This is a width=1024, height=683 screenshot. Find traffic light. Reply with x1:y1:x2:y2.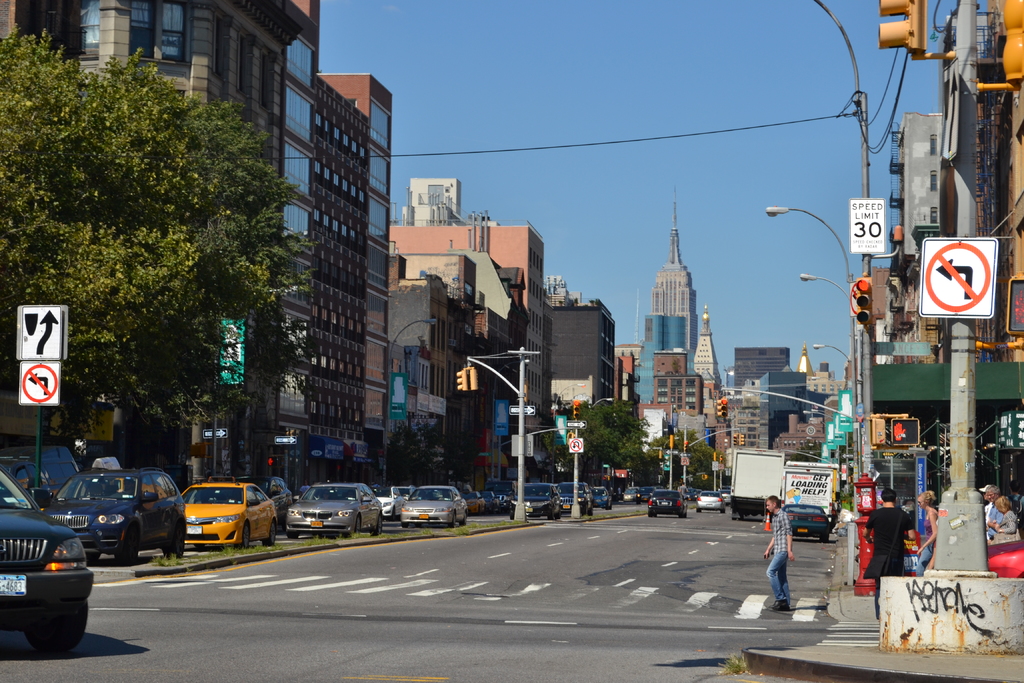
854:275:874:330.
